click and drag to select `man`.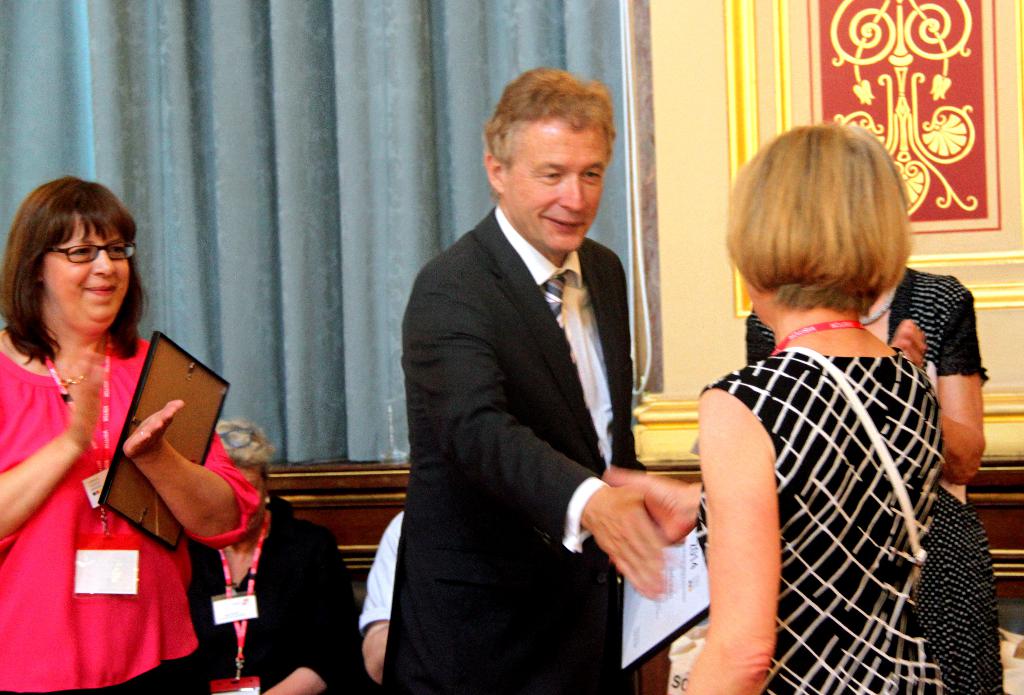
Selection: BBox(396, 67, 673, 694).
